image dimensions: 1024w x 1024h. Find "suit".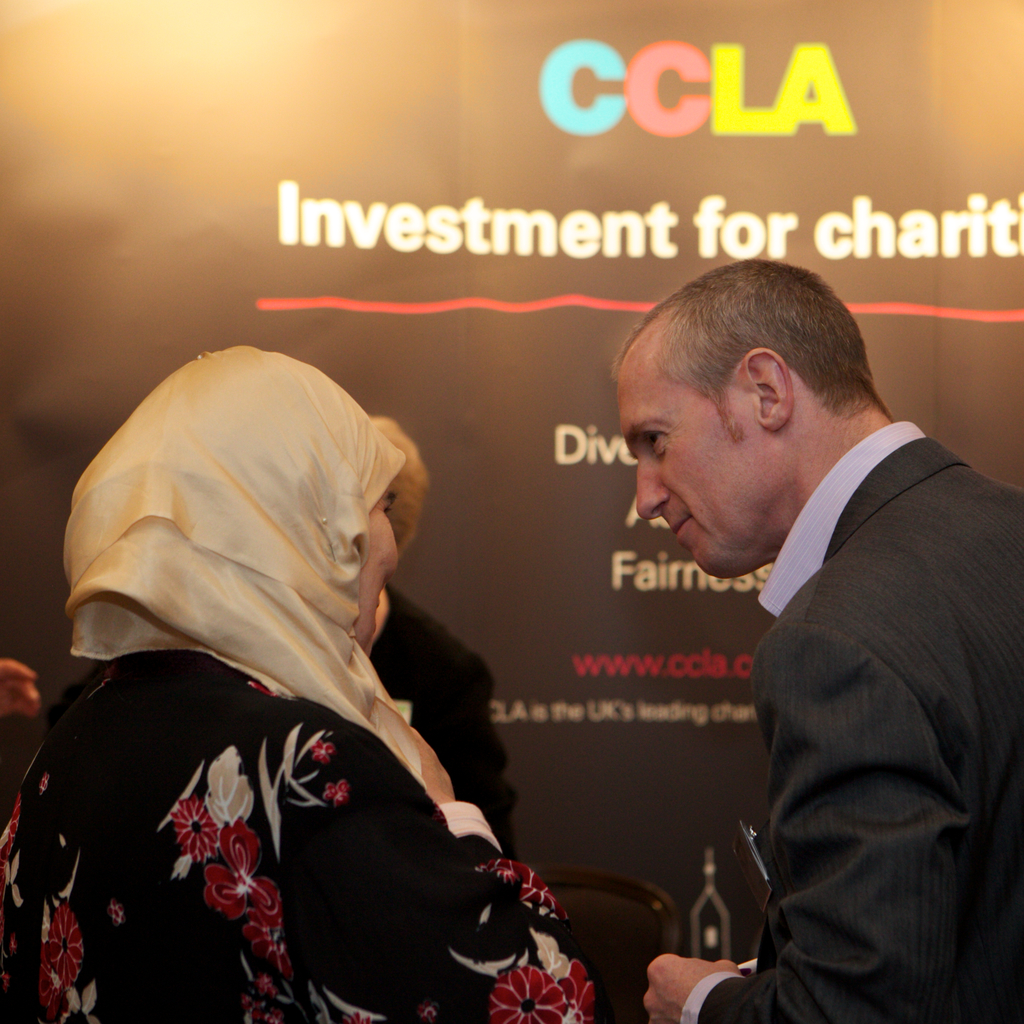
<bbox>584, 323, 1021, 1014</bbox>.
